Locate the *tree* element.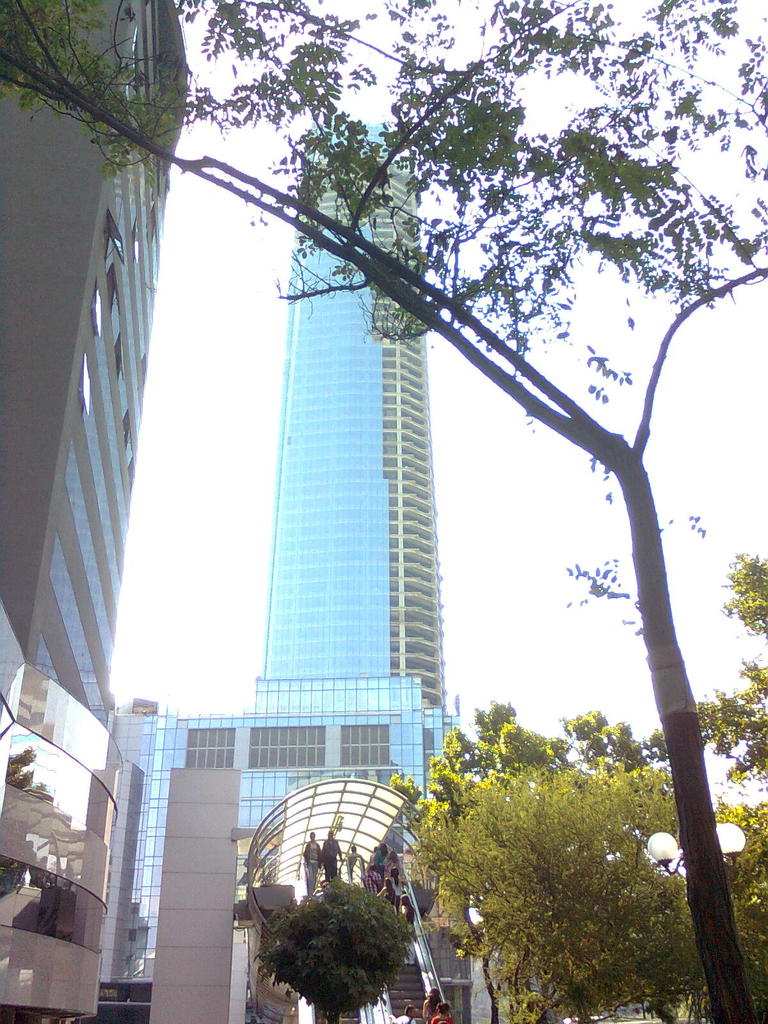
Element bbox: l=253, t=881, r=411, b=1023.
